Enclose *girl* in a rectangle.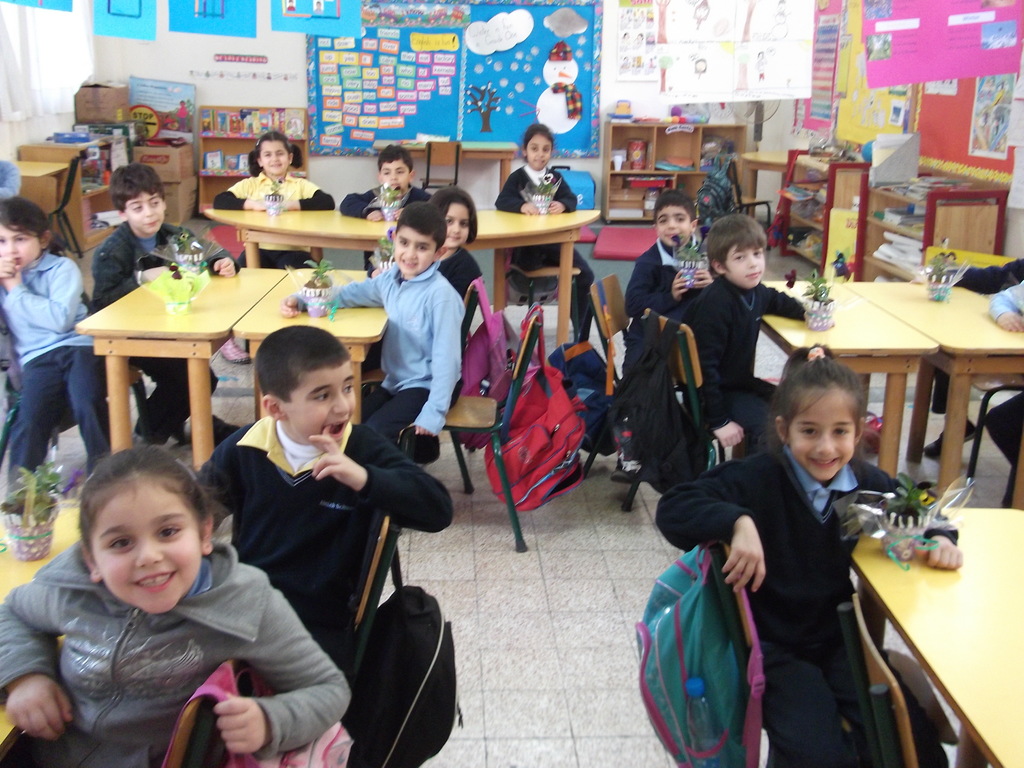
rect(360, 192, 485, 383).
